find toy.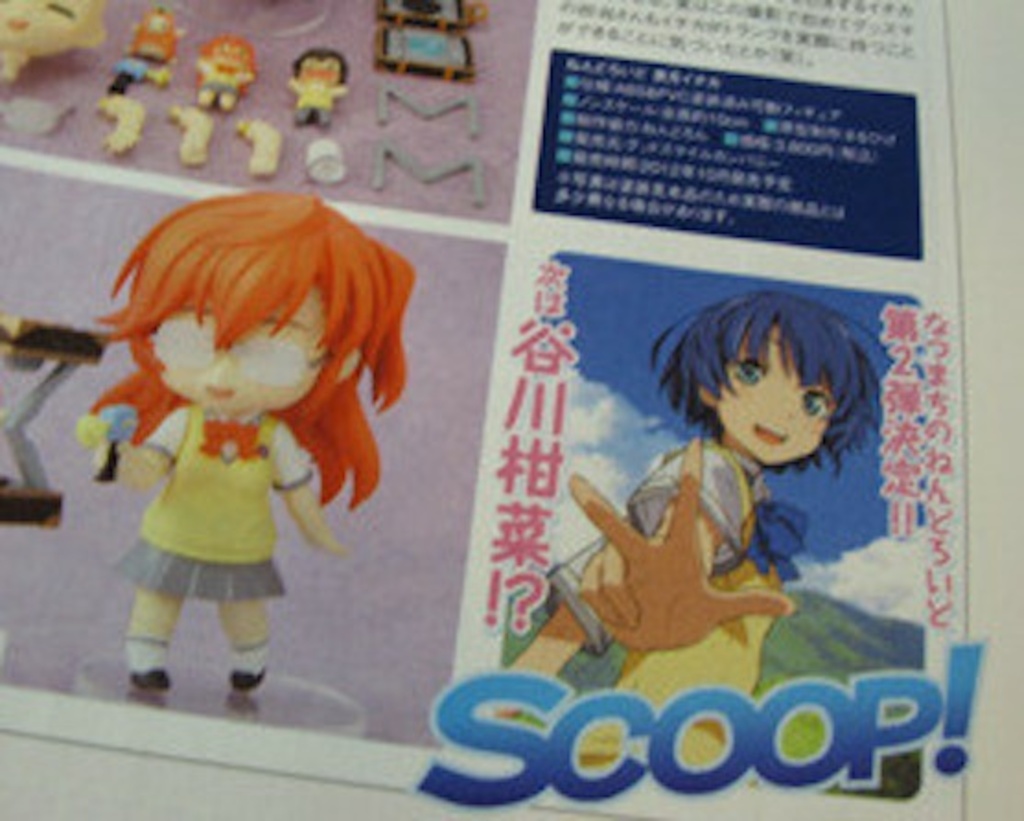
l=31, t=175, r=405, b=733.
